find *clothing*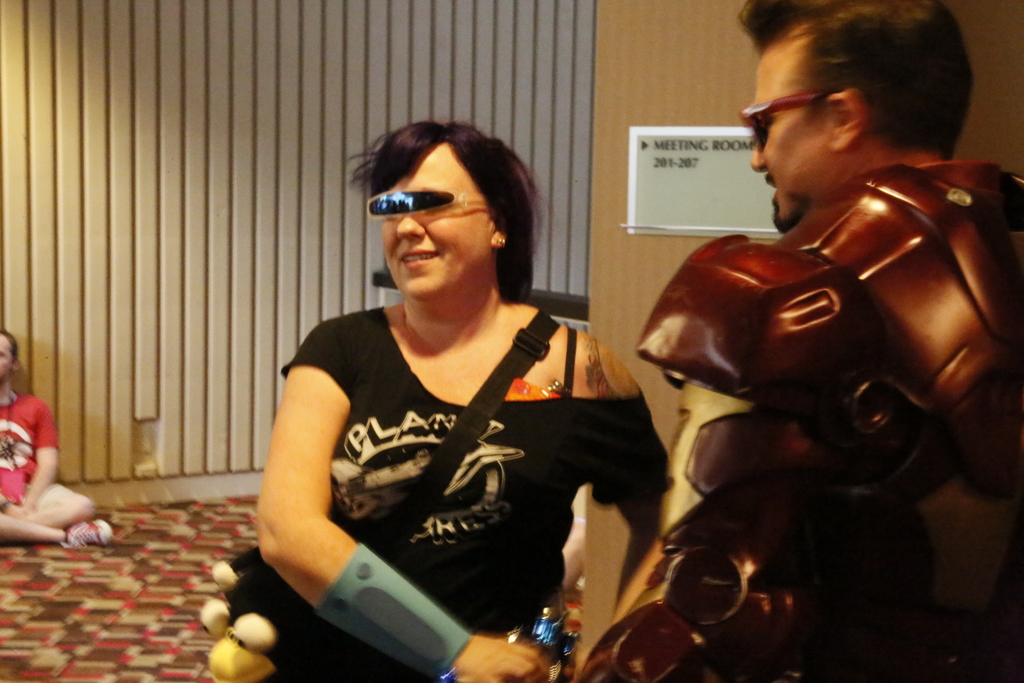
rect(265, 303, 670, 682)
